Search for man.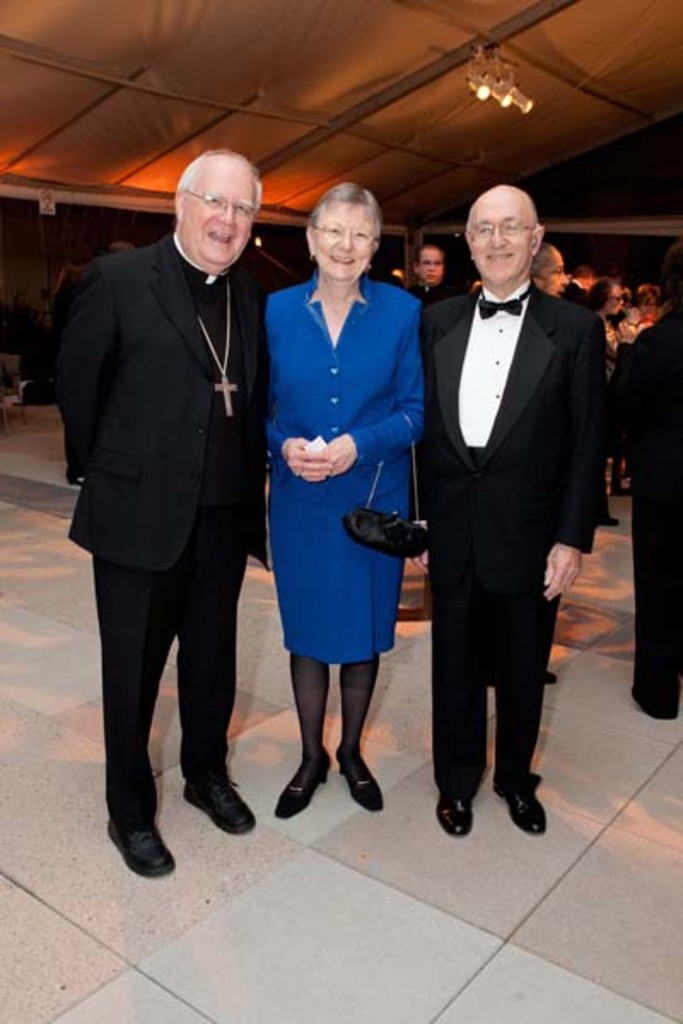
Found at Rect(60, 118, 290, 848).
